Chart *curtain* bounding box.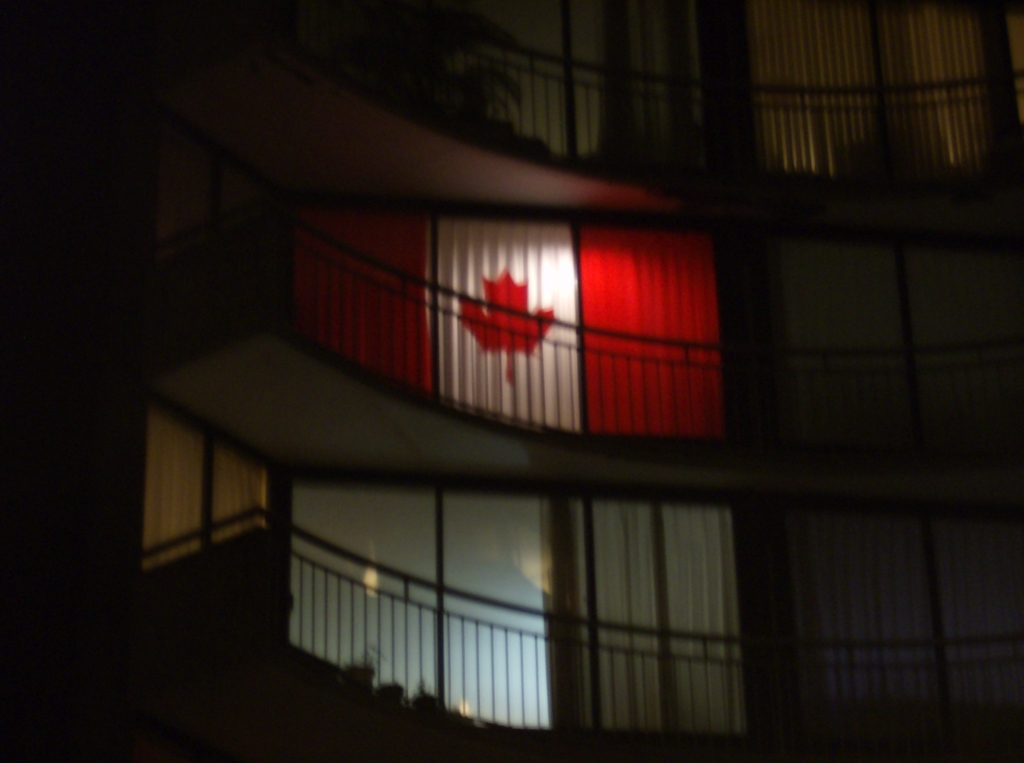
Charted: <bbox>751, 0, 1023, 171</bbox>.
